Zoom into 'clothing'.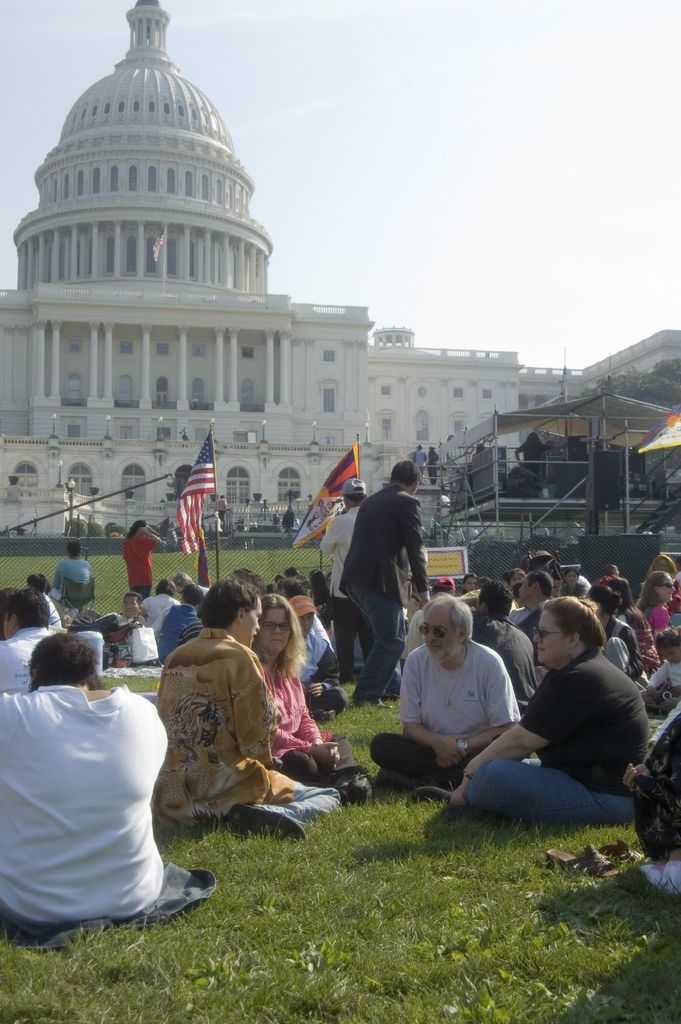
Zoom target: pyautogui.locateOnScreen(605, 612, 647, 686).
